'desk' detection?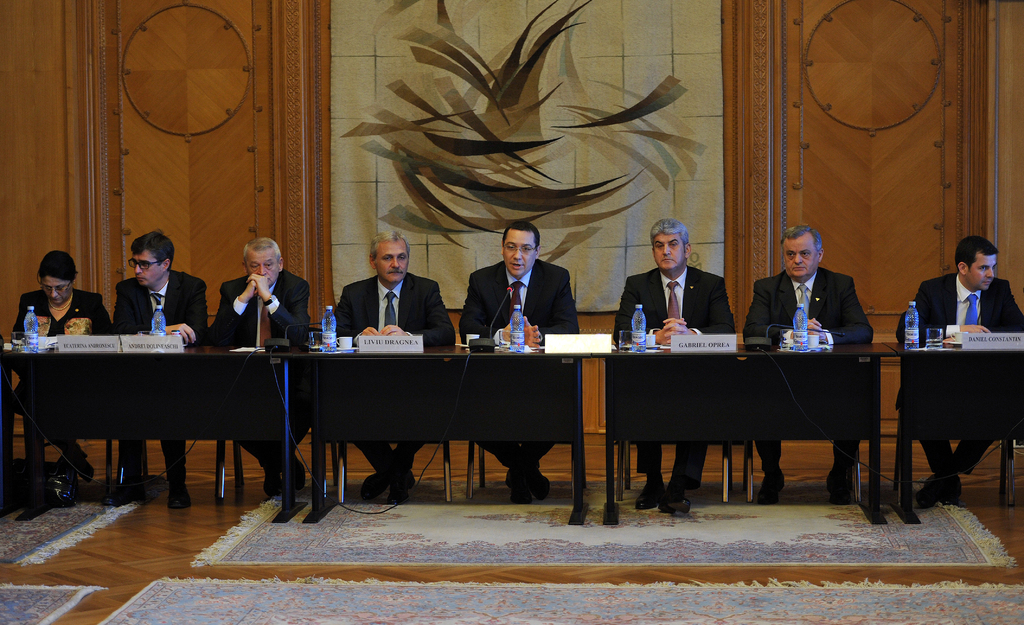
select_region(878, 338, 1023, 523)
